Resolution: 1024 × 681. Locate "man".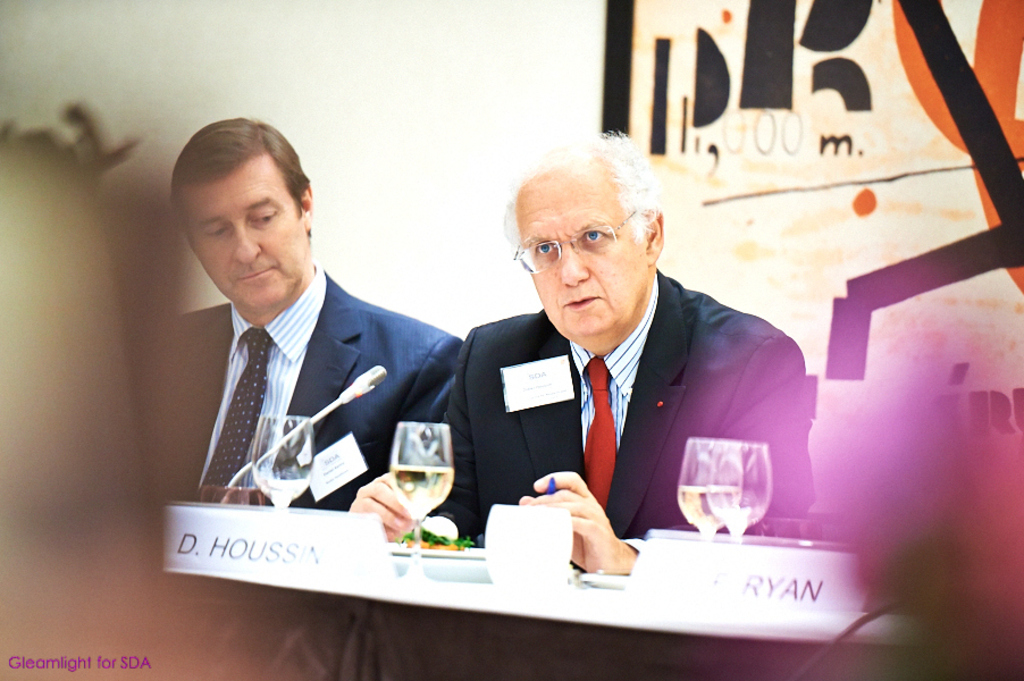
(left=352, top=118, right=822, bottom=680).
